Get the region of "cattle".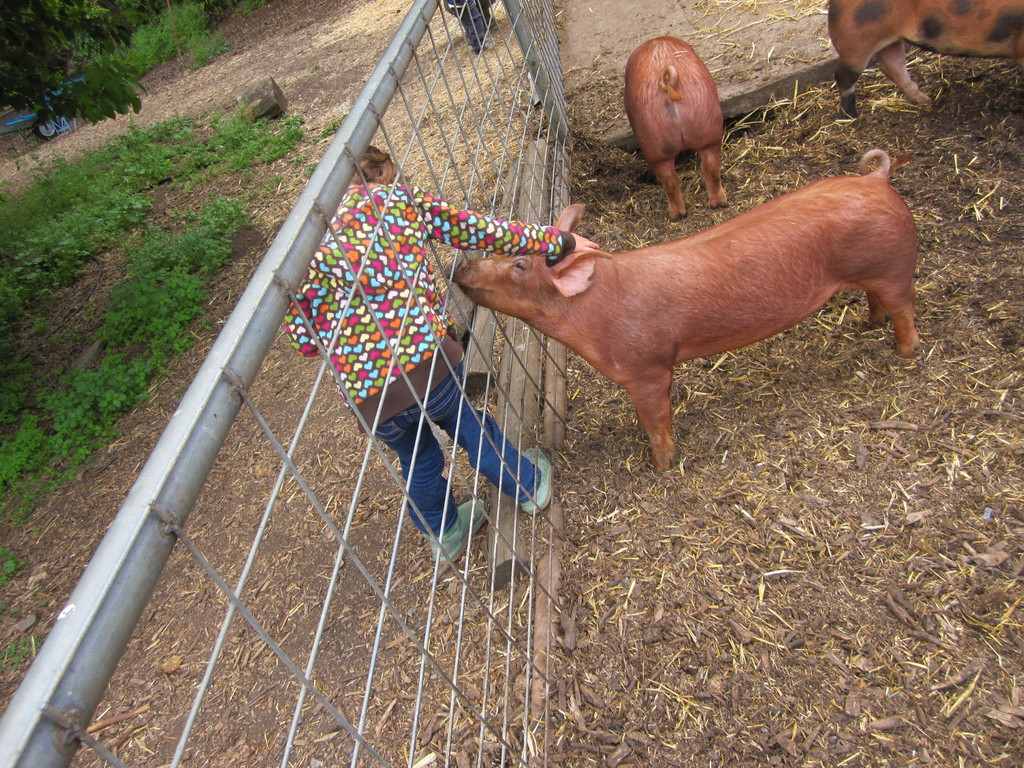
(828, 0, 1023, 123).
